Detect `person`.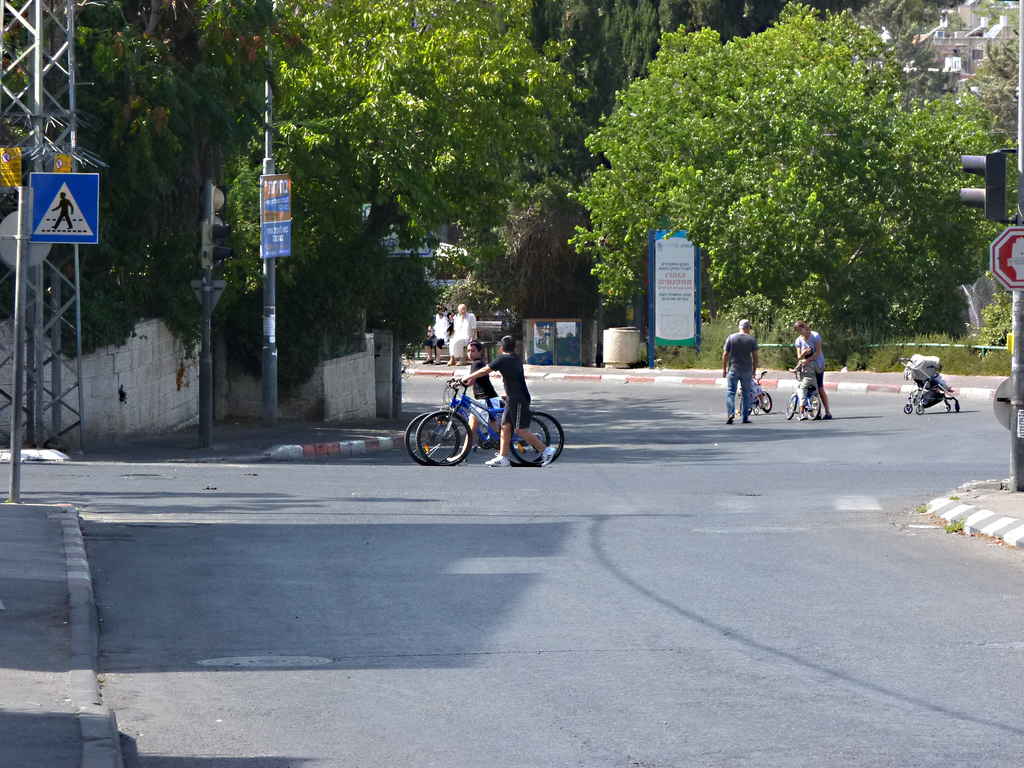
Detected at [x1=727, y1=321, x2=774, y2=431].
